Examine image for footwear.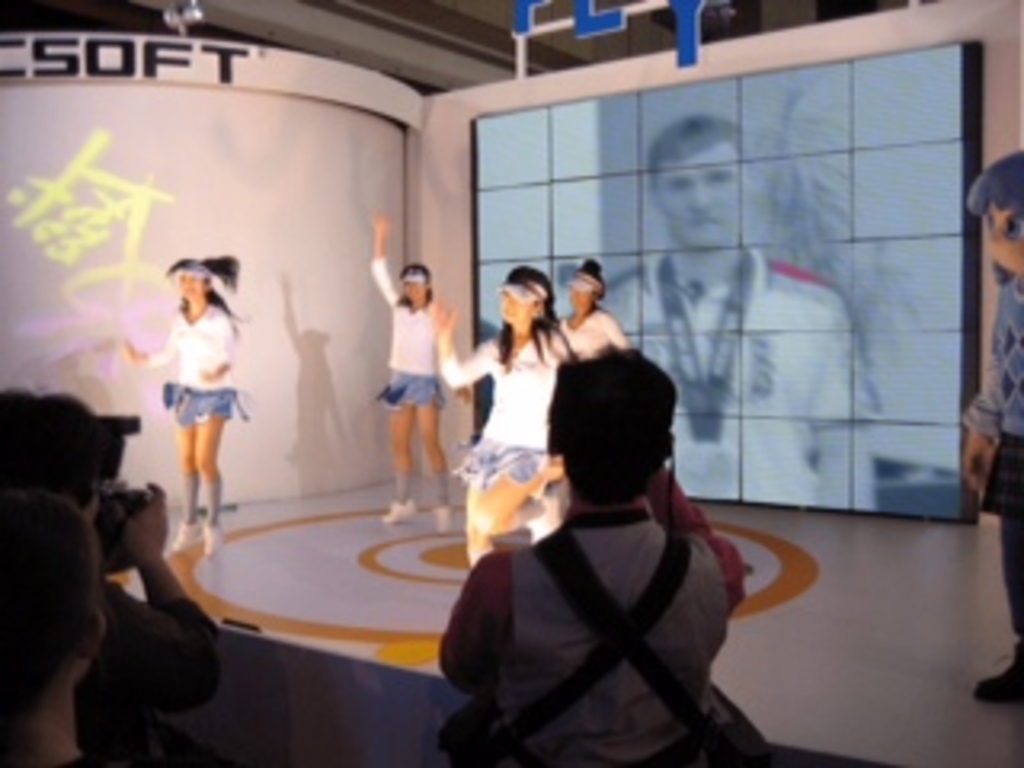
Examination result: (973, 643, 1021, 701).
